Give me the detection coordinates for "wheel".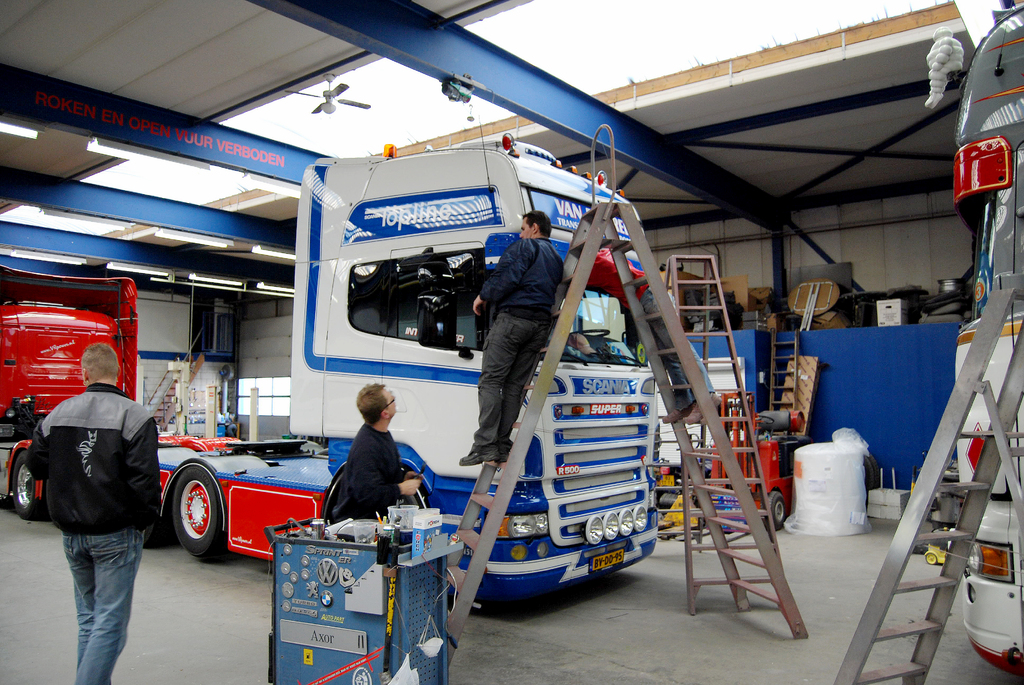
<box>10,448,49,520</box>.
